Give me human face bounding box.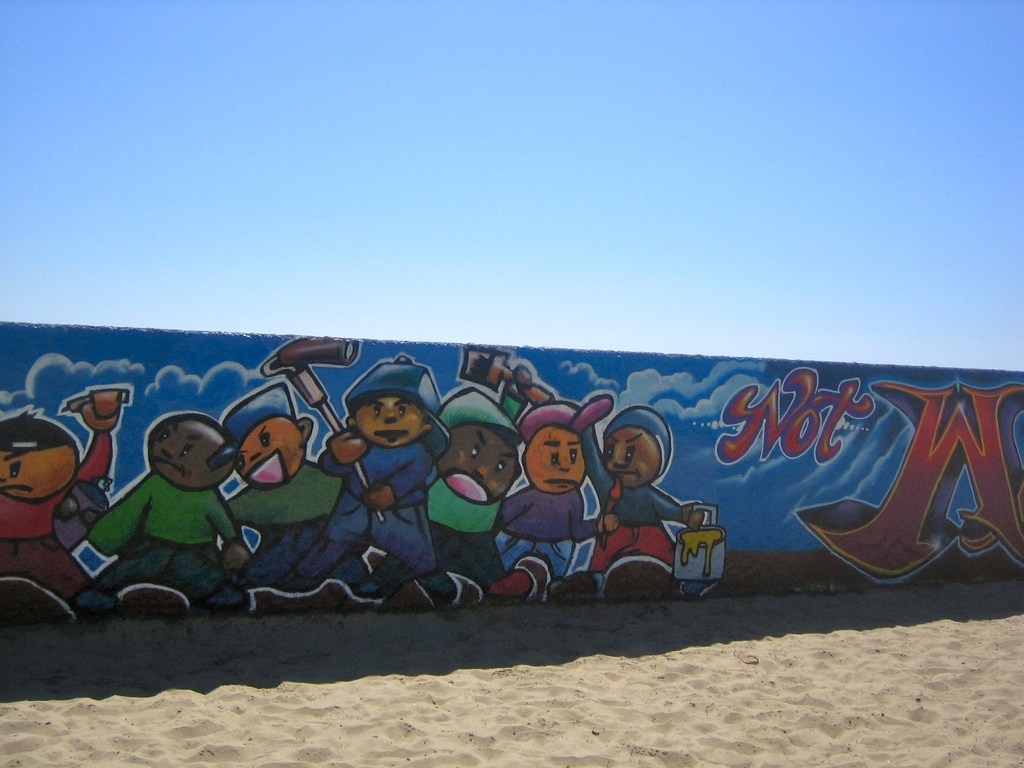
pyautogui.locateOnScreen(604, 422, 662, 485).
